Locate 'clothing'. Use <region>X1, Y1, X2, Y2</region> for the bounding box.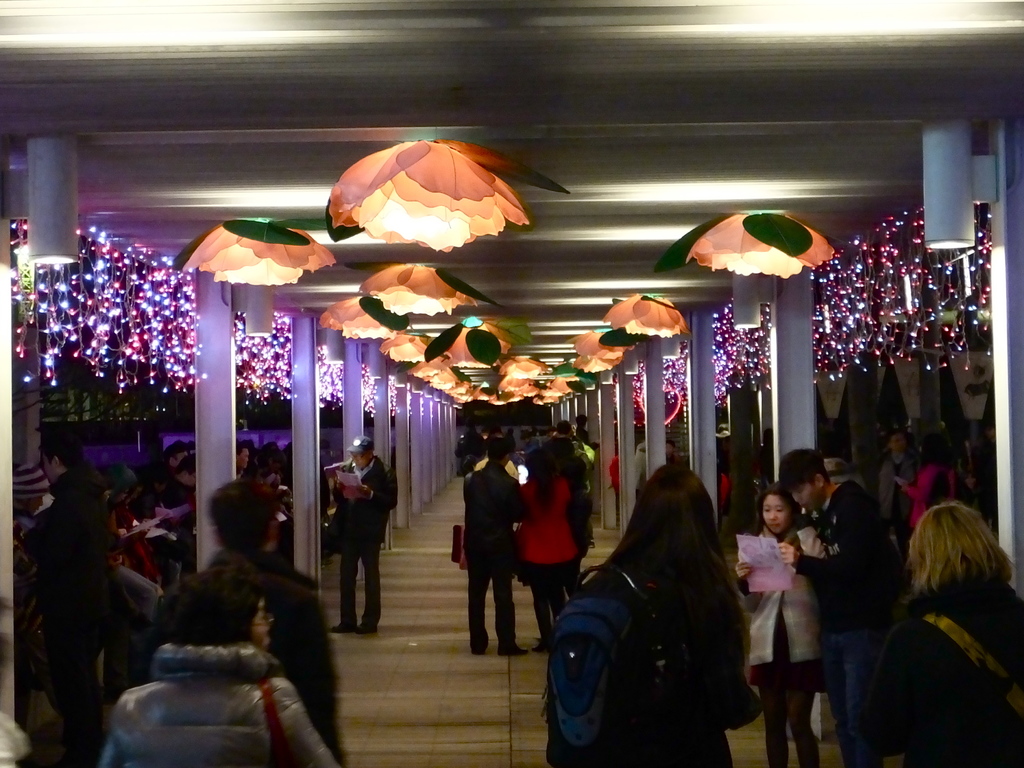
<region>170, 545, 343, 767</region>.
